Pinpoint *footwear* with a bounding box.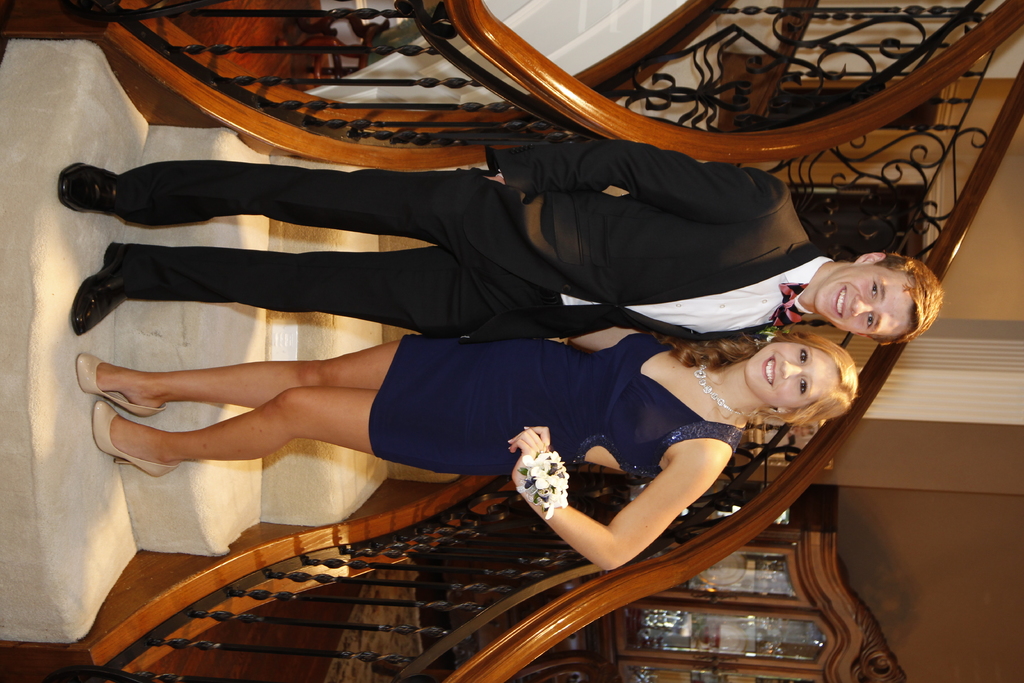
bbox=[75, 352, 168, 417].
